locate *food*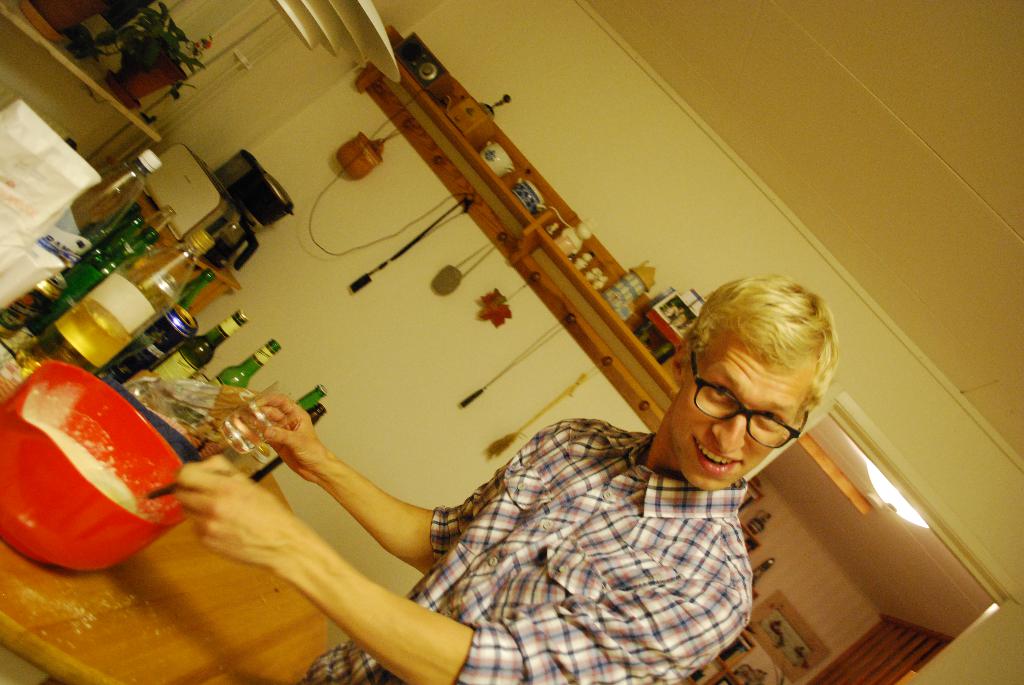
21:418:139:511
